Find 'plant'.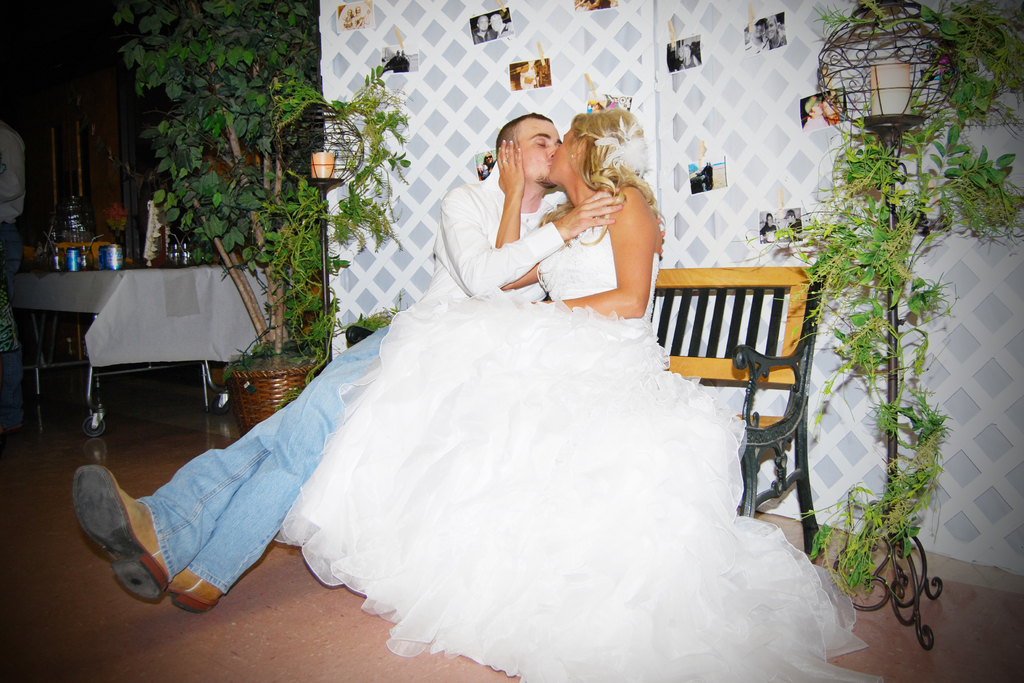
105:0:409:412.
